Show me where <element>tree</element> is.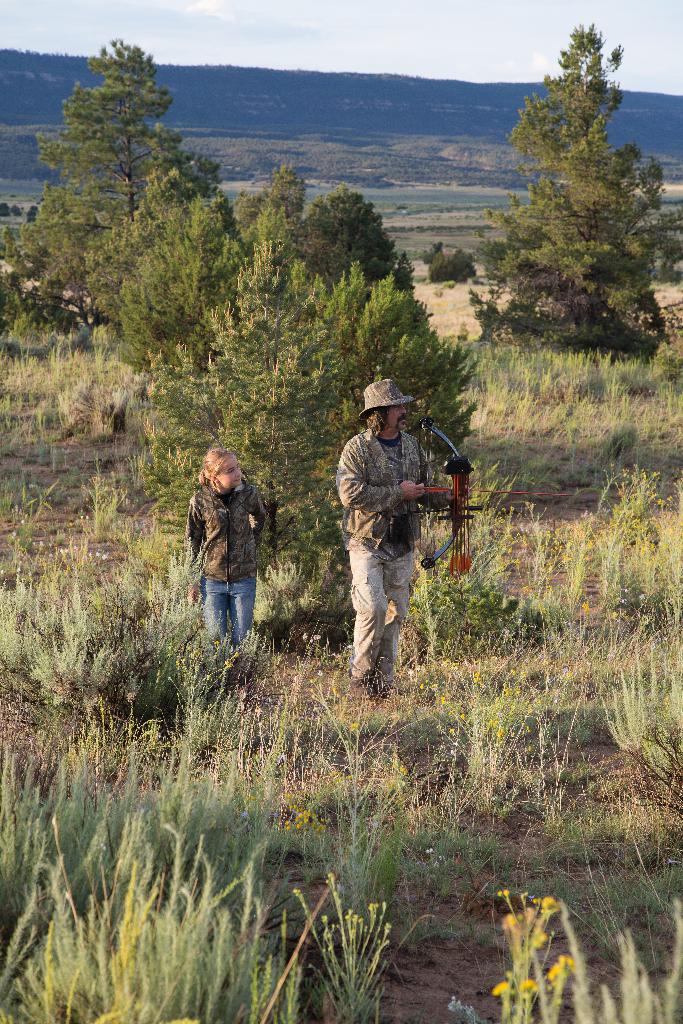
<element>tree</element> is at x1=477 y1=31 x2=658 y2=392.
